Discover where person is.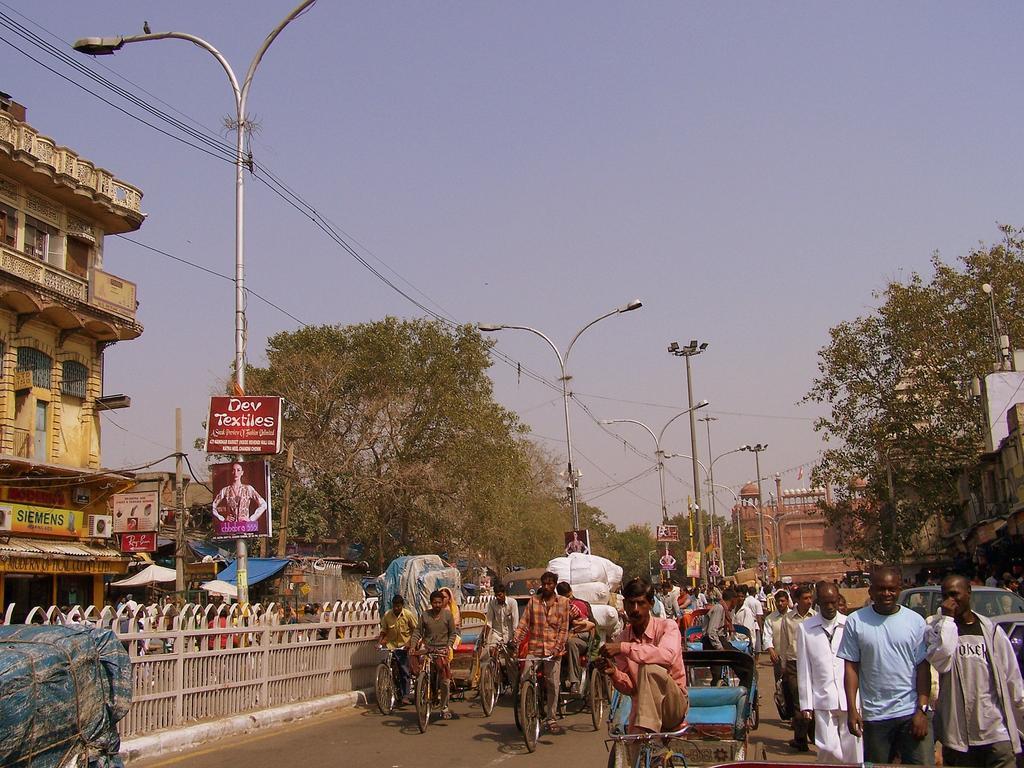
Discovered at {"left": 210, "top": 462, "right": 268, "bottom": 518}.
